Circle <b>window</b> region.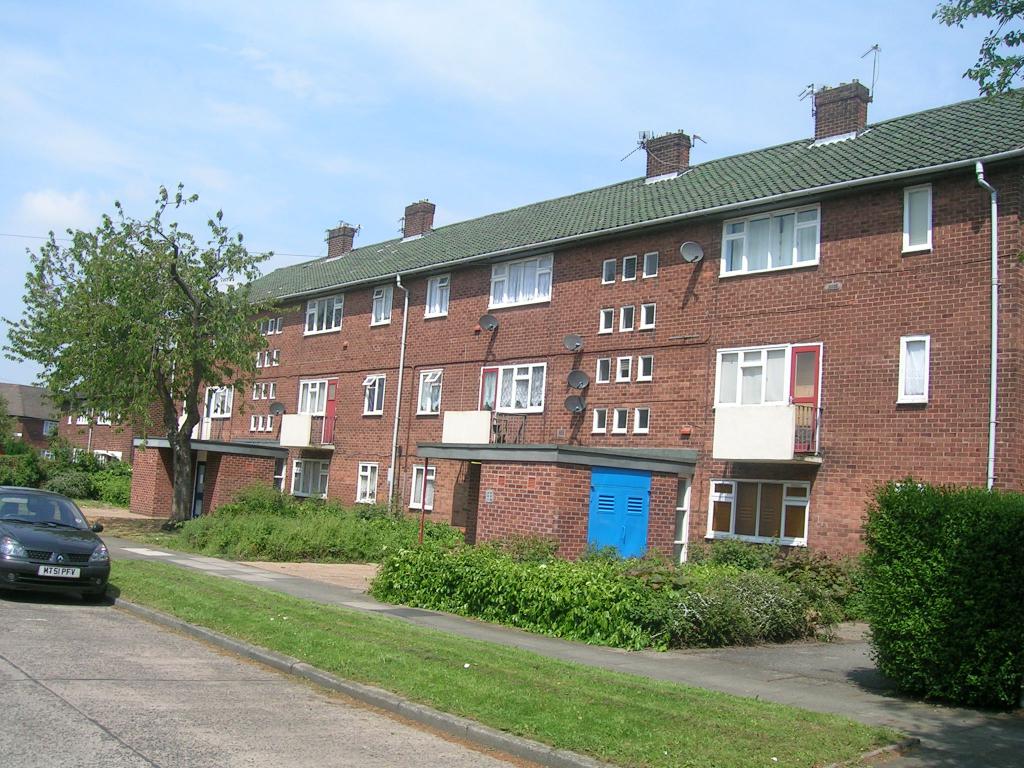
Region: (600, 259, 616, 285).
